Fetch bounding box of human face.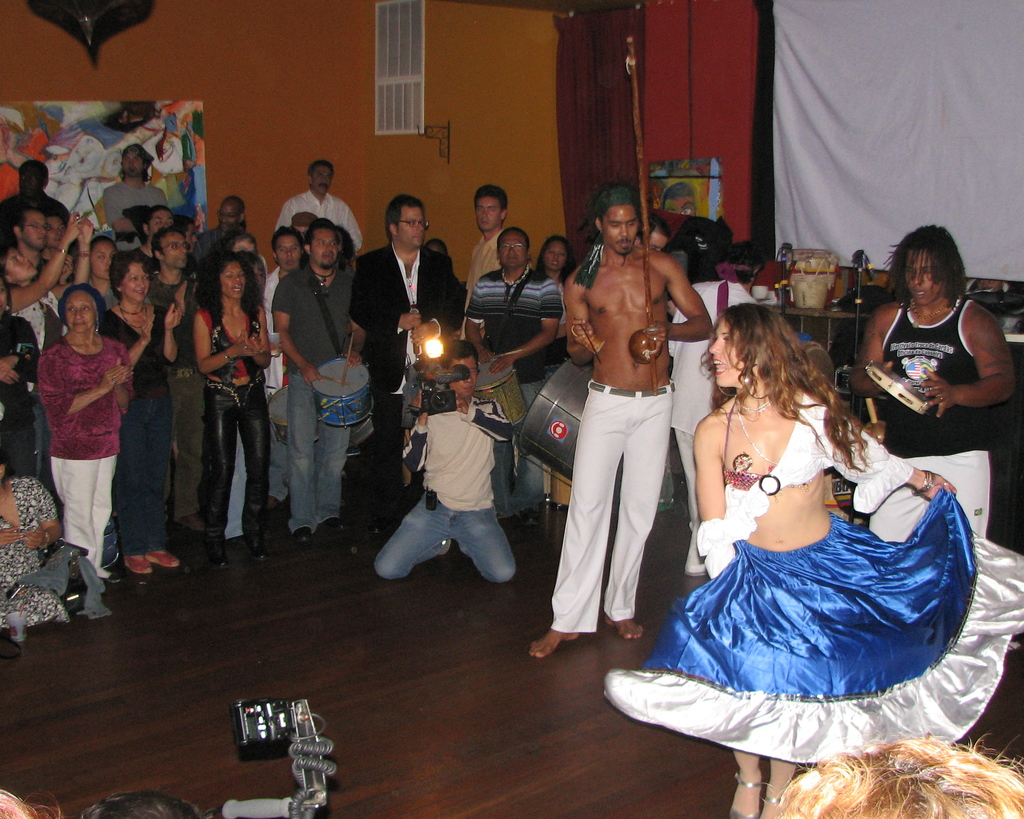
Bbox: (123, 153, 151, 175).
